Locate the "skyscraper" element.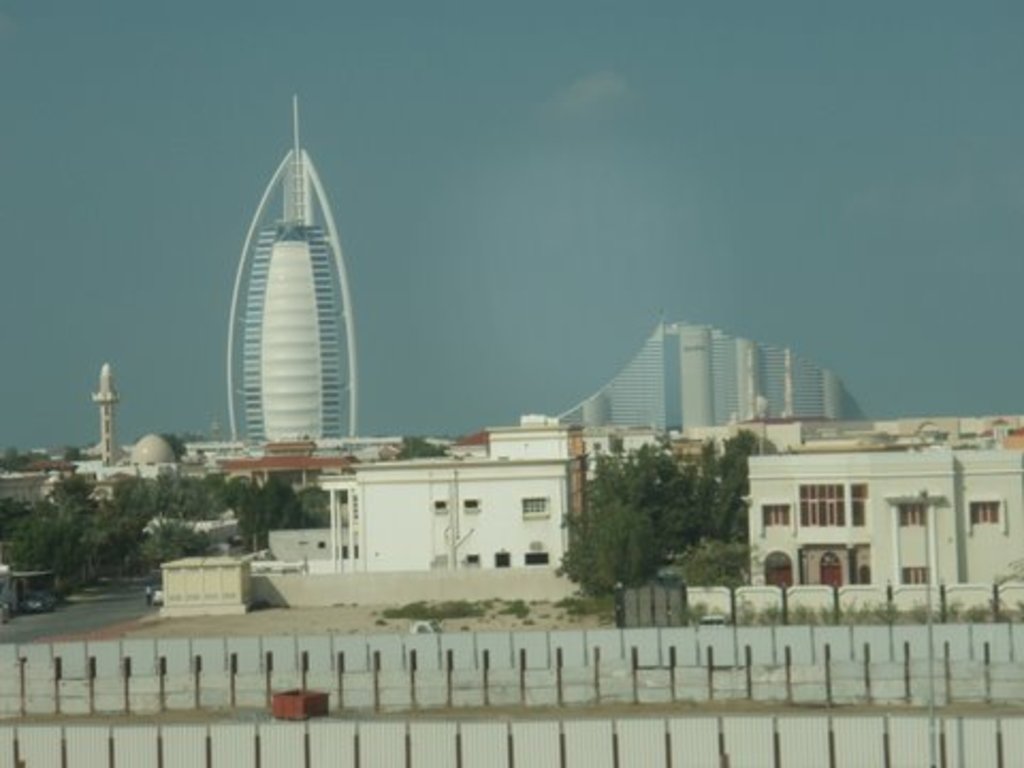
Element bbox: 209, 115, 354, 471.
